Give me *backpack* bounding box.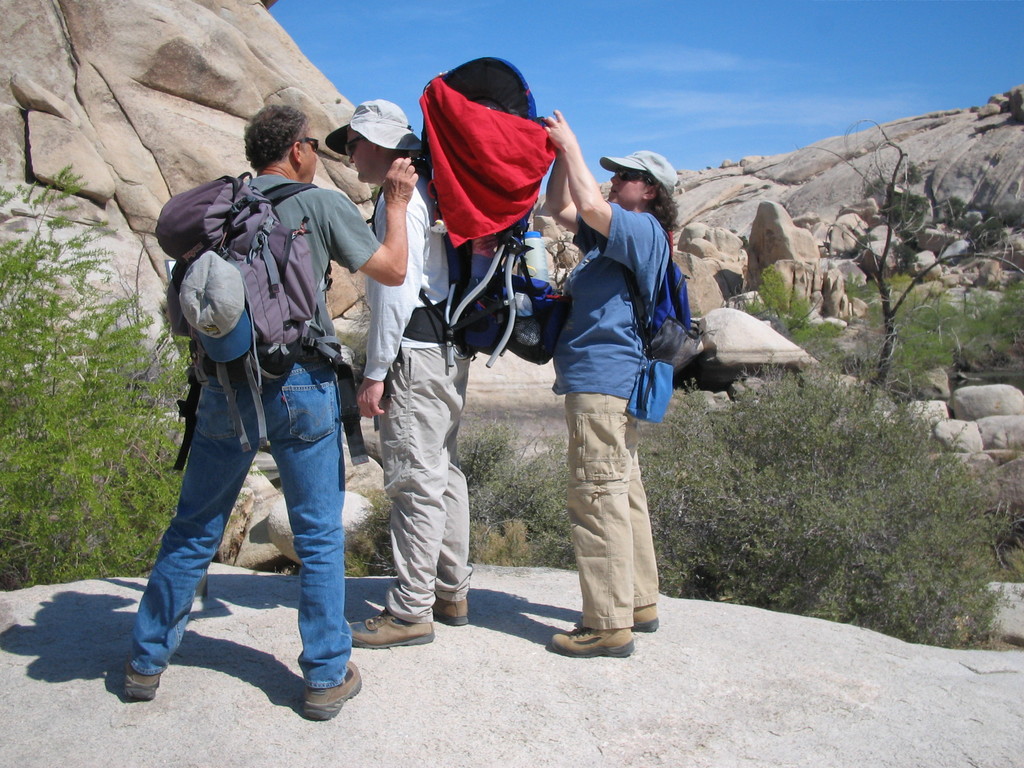
x1=372, y1=60, x2=573, y2=428.
